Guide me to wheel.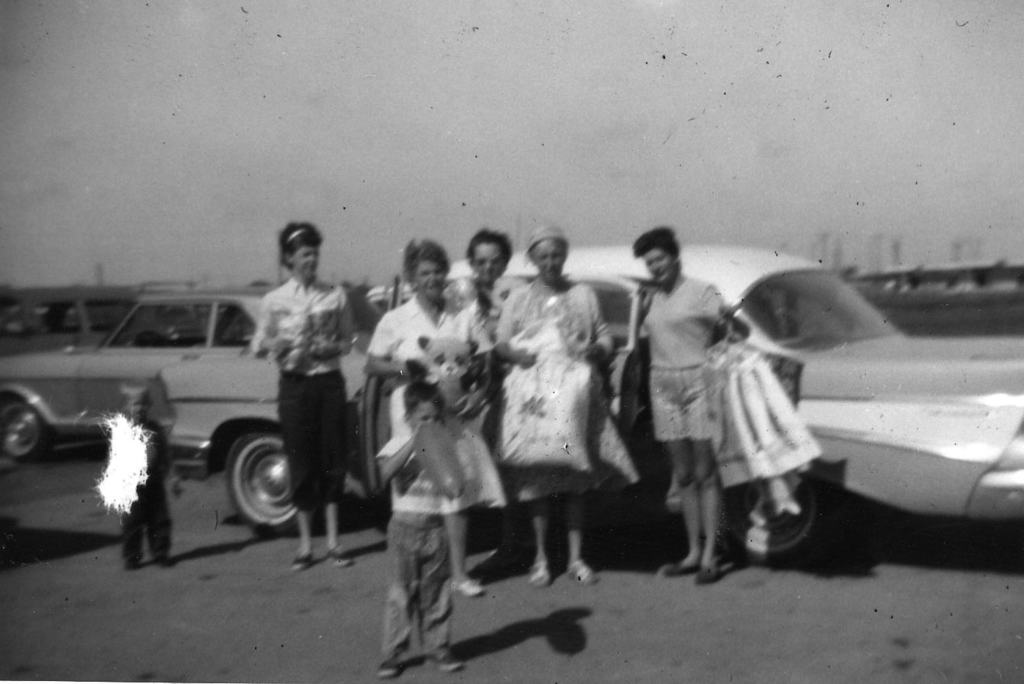
Guidance: box=[135, 331, 168, 344].
